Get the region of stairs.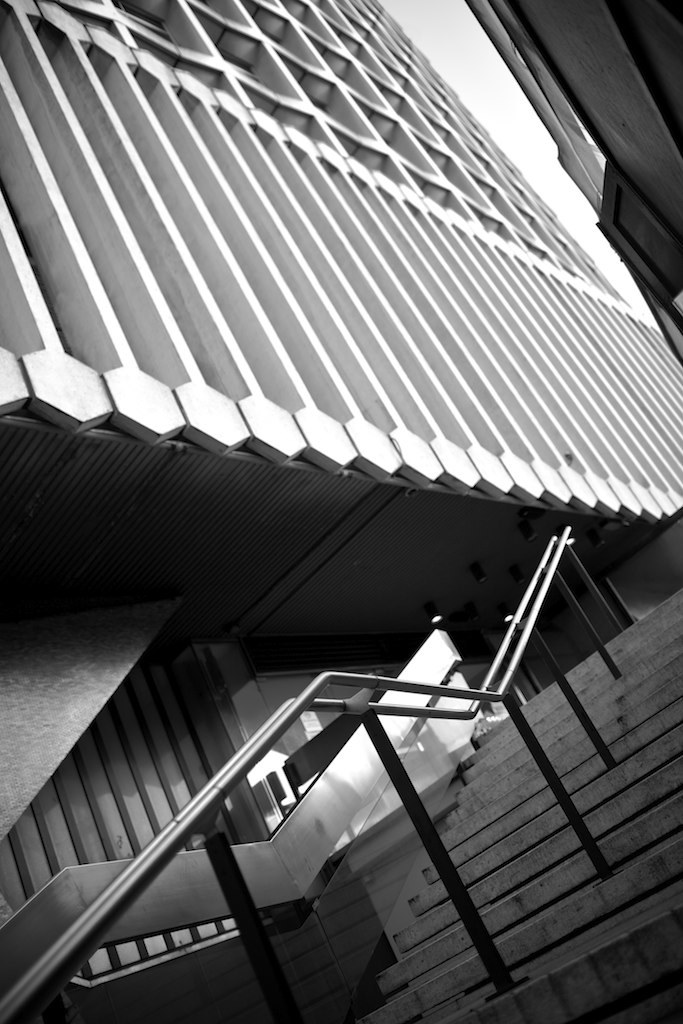
359:589:682:1023.
